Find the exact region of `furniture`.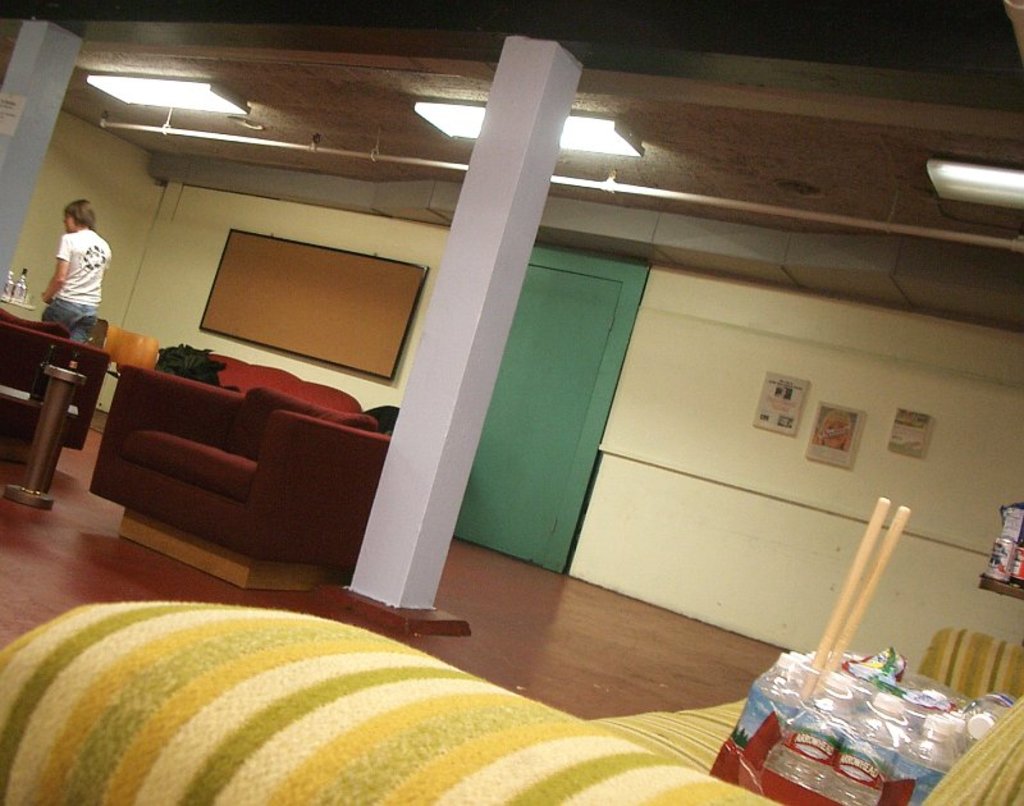
Exact region: 0:308:113:467.
